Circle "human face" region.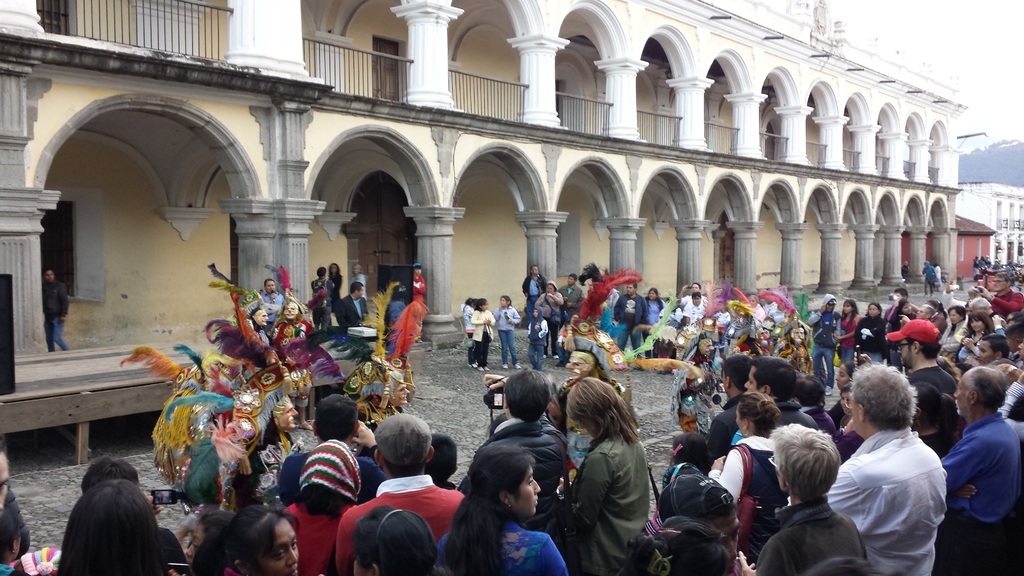
Region: l=45, t=270, r=54, b=280.
